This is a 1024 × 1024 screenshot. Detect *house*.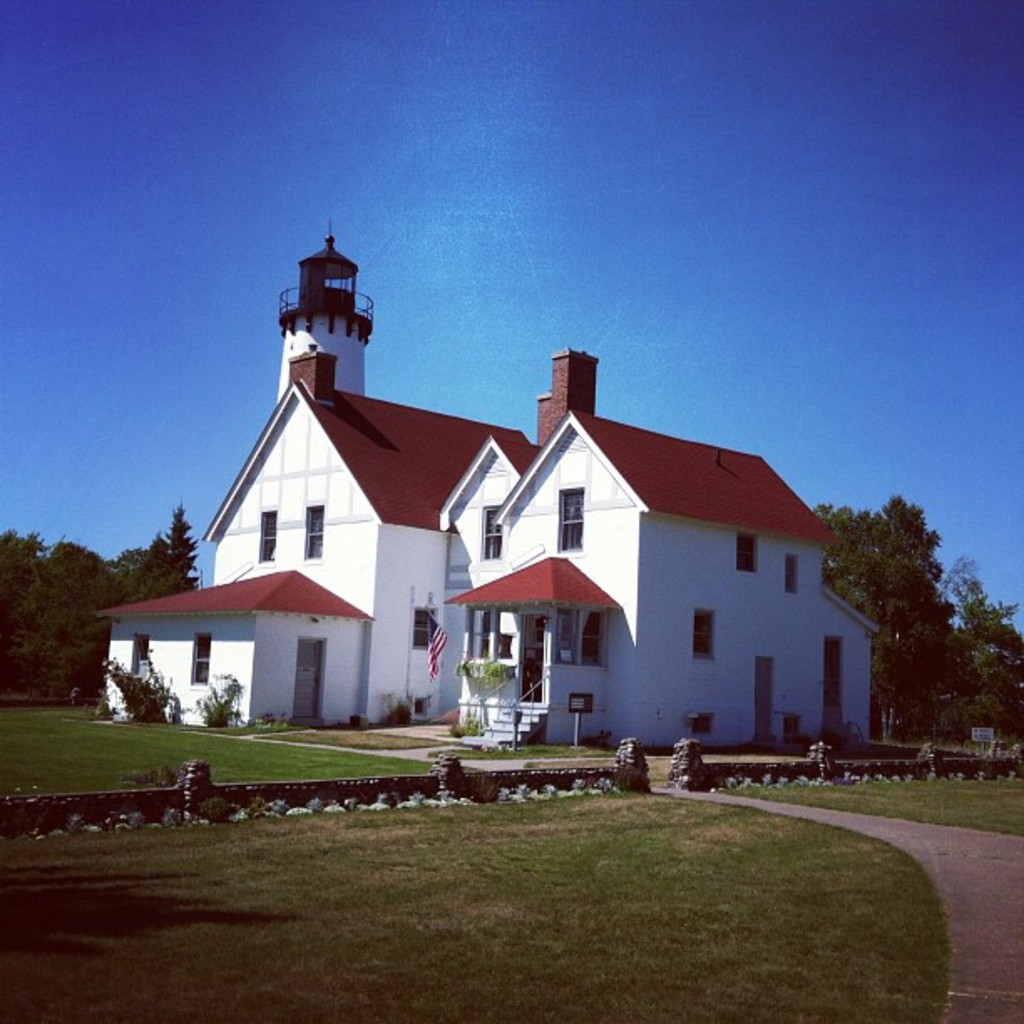
[89,224,882,753].
